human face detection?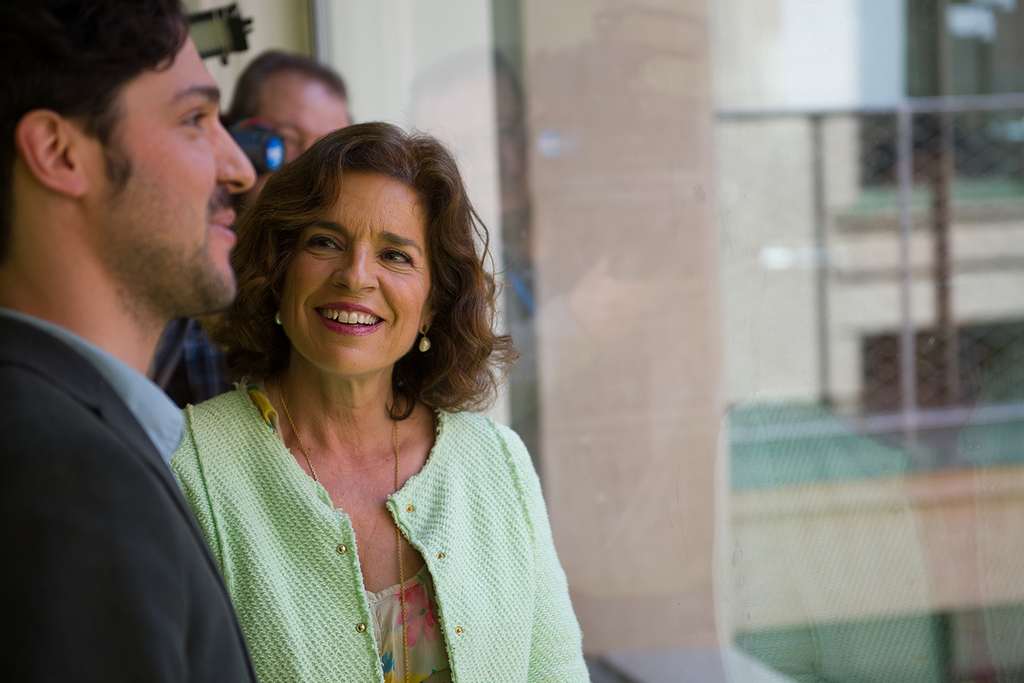
box(278, 174, 433, 377)
